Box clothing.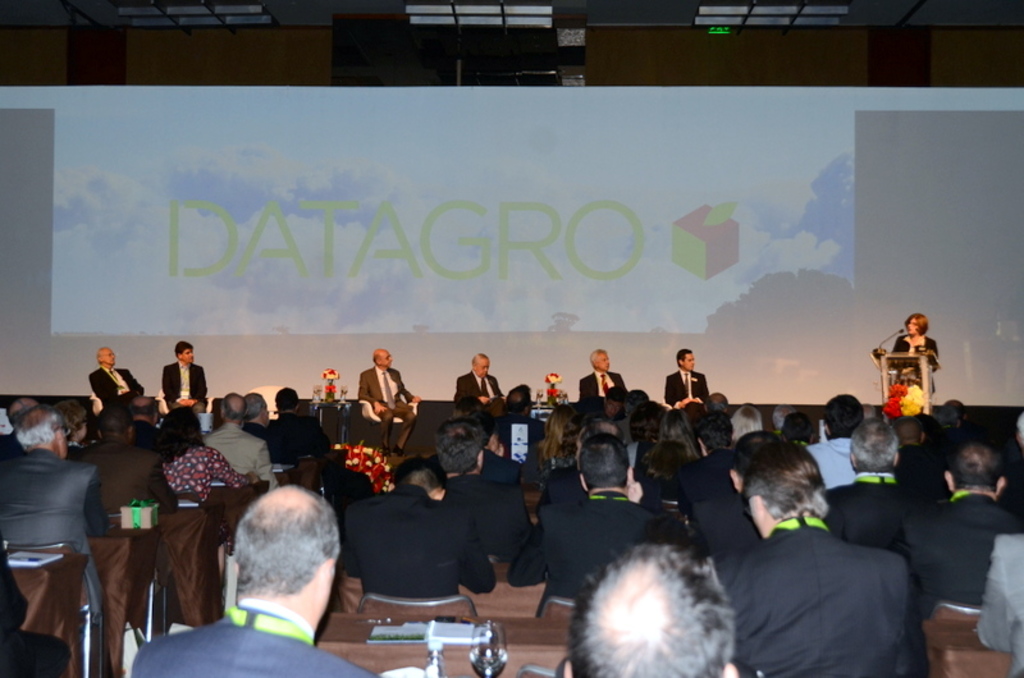
select_region(477, 450, 522, 510).
